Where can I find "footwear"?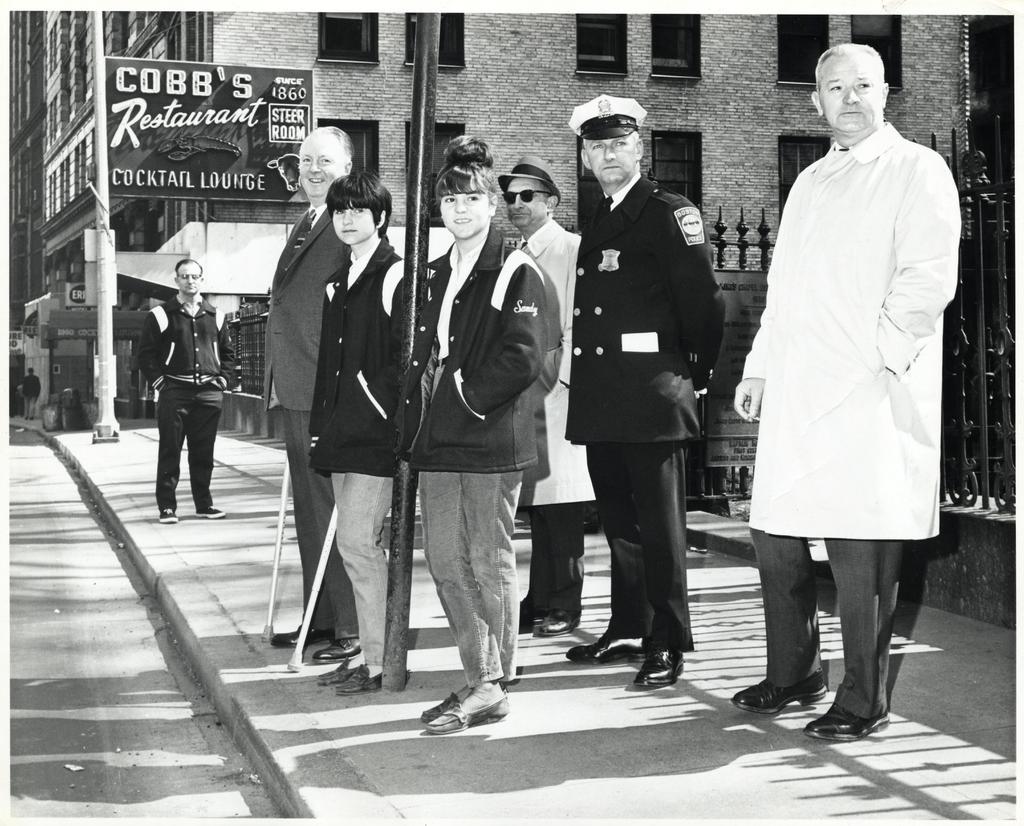
You can find it at box(160, 505, 180, 522).
